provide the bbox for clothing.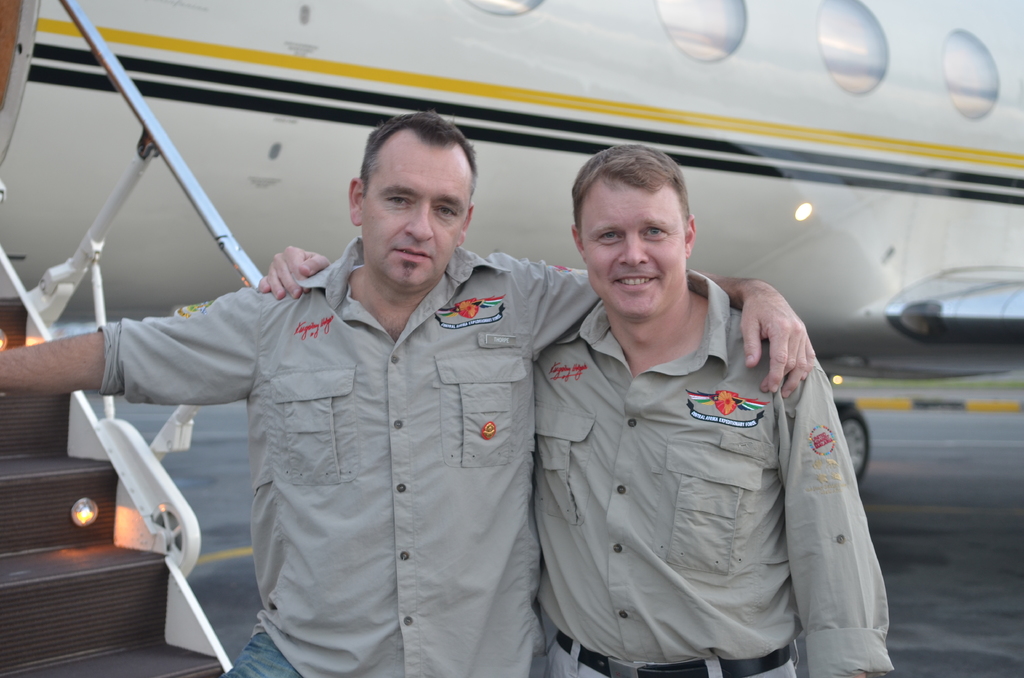
[left=228, top=632, right=305, bottom=676].
